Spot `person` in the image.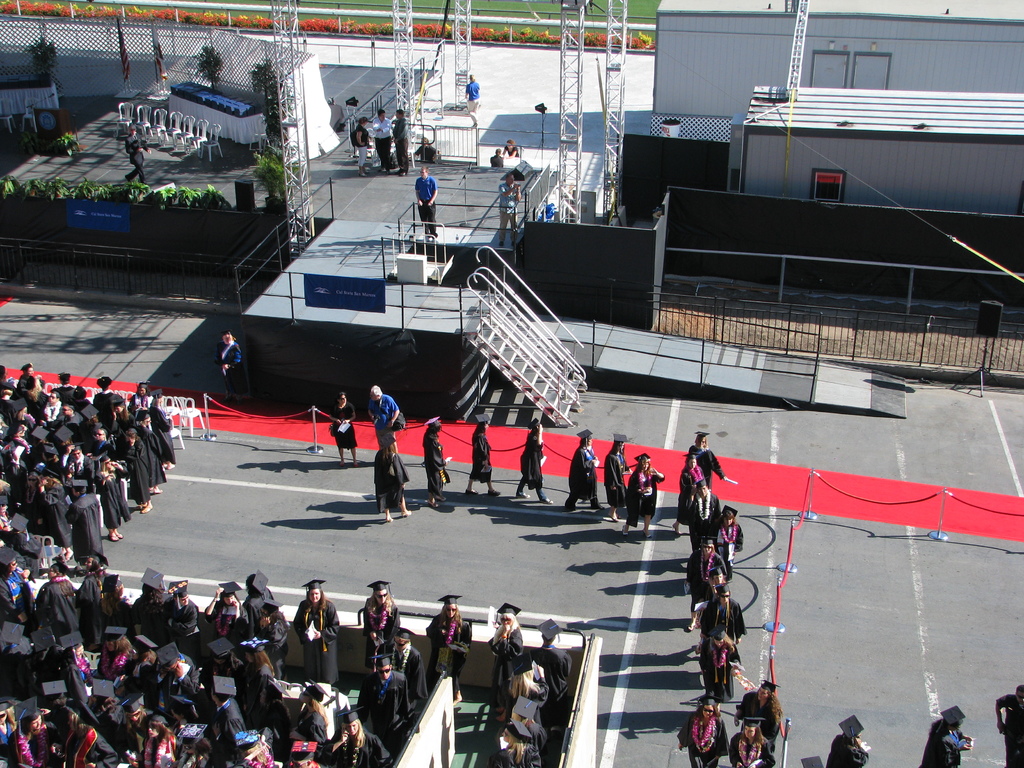
`person` found at bbox=(492, 717, 551, 767).
